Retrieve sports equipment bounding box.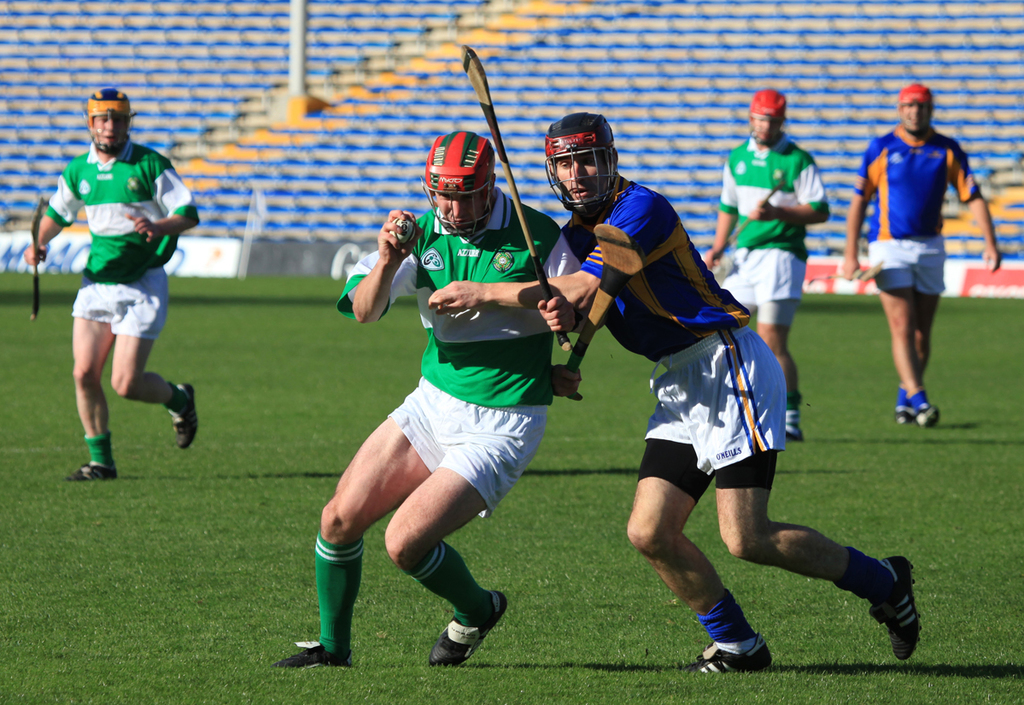
Bounding box: 782,411,801,441.
